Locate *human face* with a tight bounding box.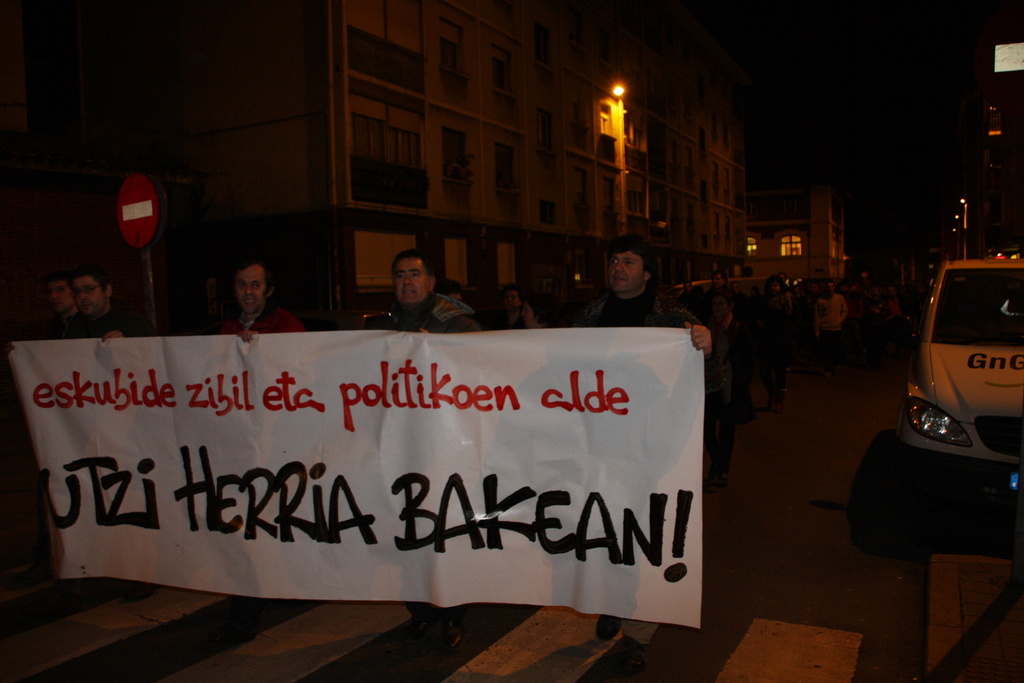
x1=733 y1=284 x2=738 y2=290.
